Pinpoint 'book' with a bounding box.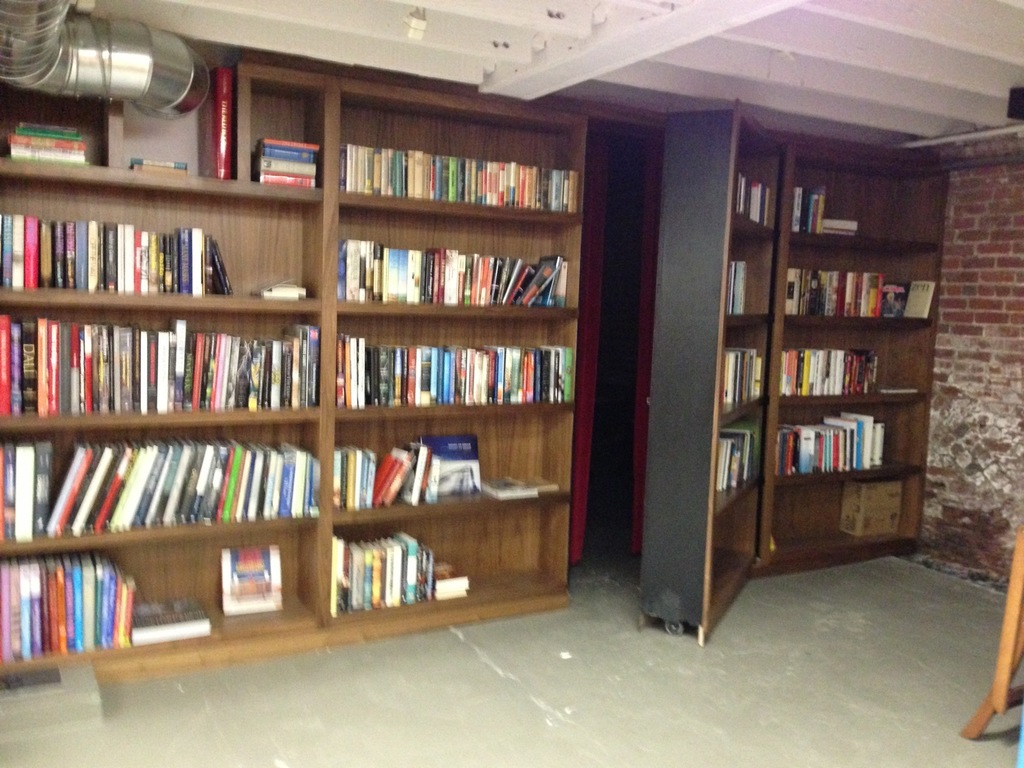
<bbox>874, 383, 925, 397</bbox>.
